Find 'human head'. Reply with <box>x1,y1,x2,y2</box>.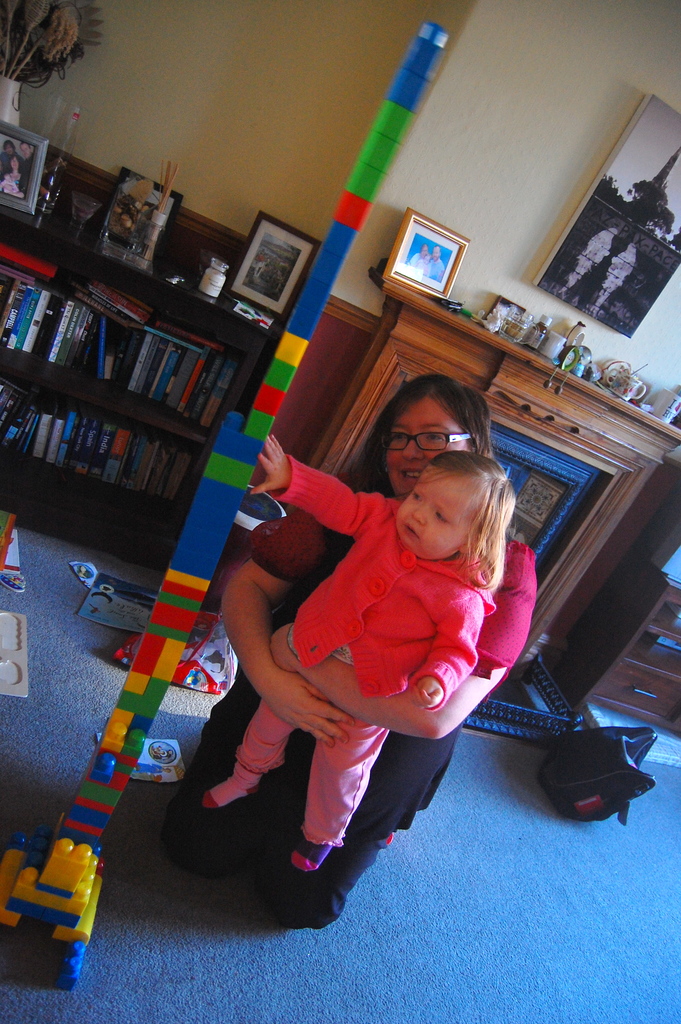
<box>394,451,521,576</box>.
